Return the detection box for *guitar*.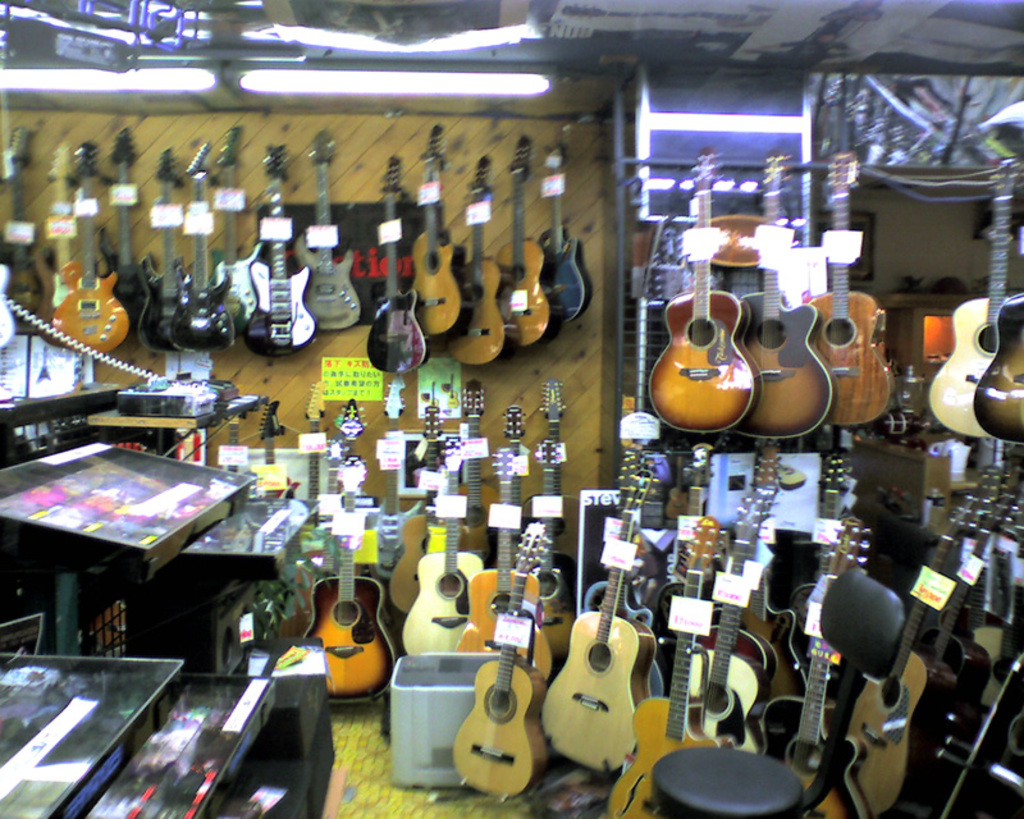
detection(644, 134, 765, 435).
